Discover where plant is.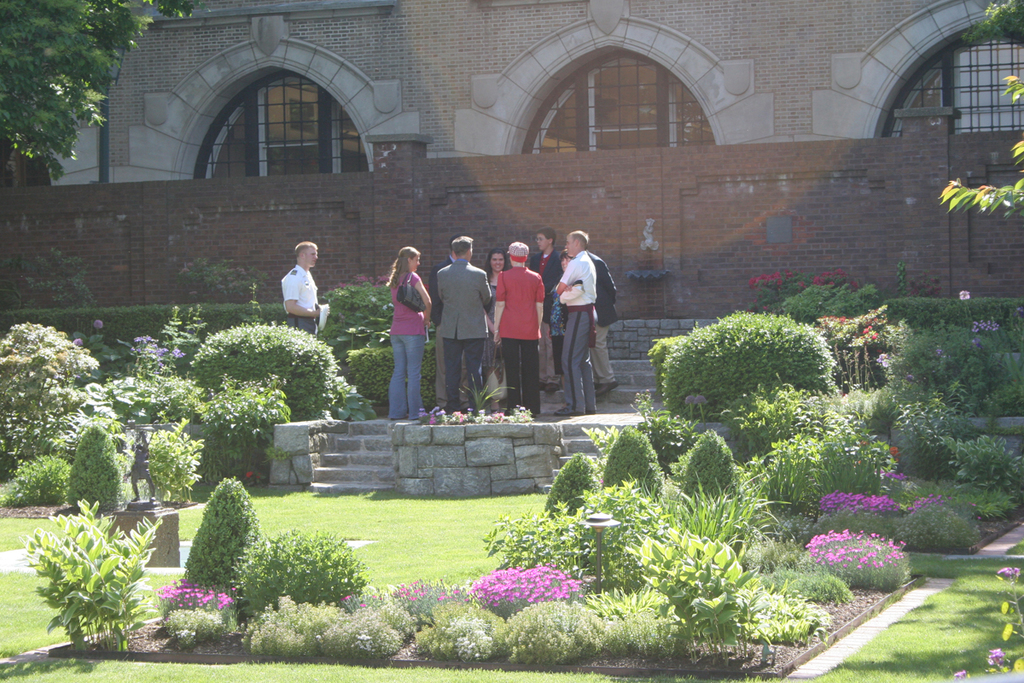
Discovered at [left=285, top=593, right=352, bottom=665].
